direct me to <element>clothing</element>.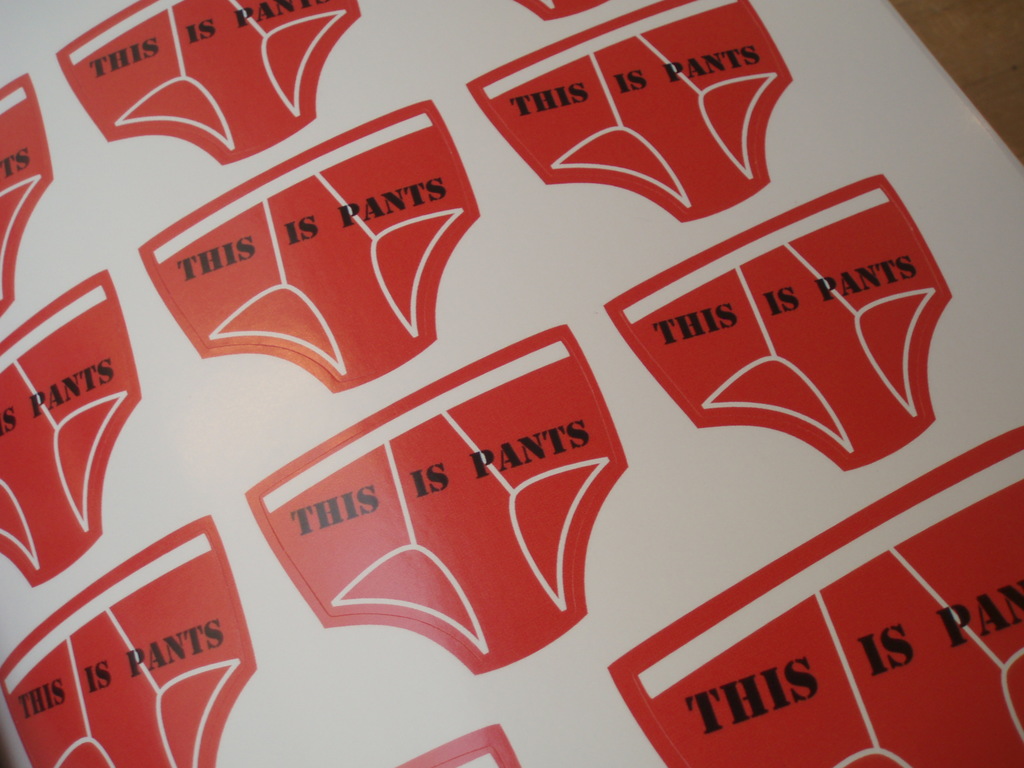
Direction: (x1=0, y1=270, x2=142, y2=589).
